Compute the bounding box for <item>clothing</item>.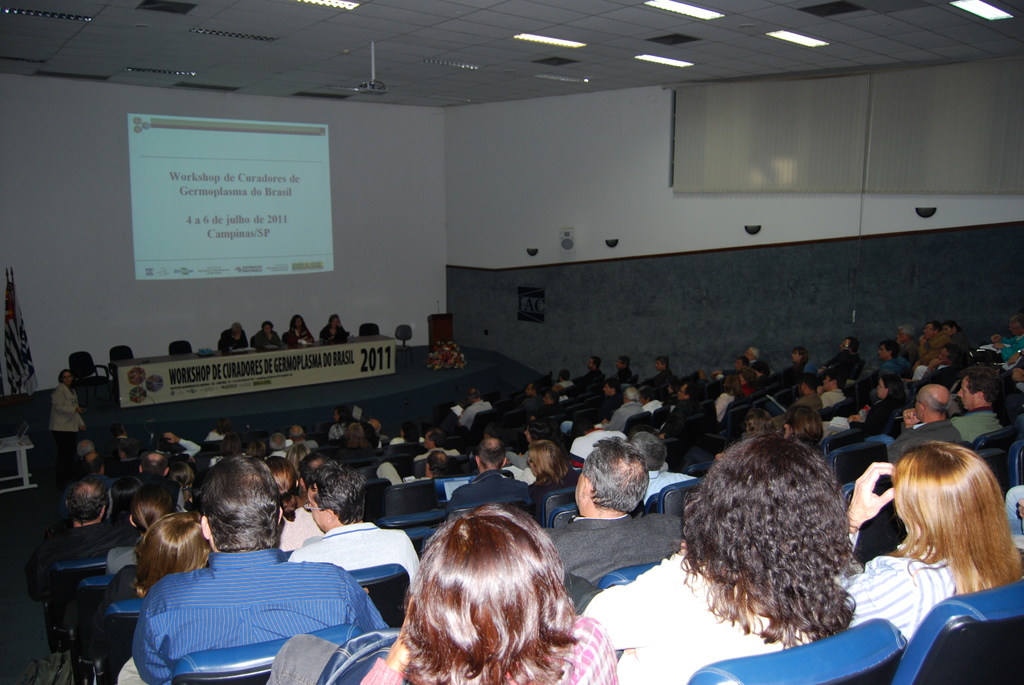
box=[273, 507, 328, 555].
